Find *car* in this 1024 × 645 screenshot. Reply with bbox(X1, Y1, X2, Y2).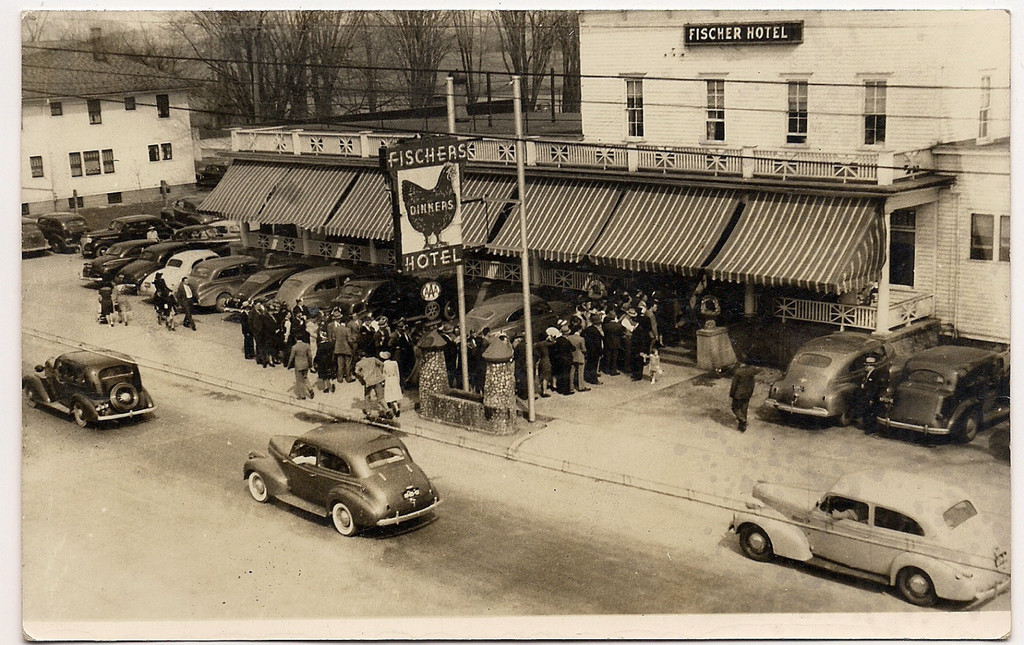
bbox(455, 289, 575, 336).
